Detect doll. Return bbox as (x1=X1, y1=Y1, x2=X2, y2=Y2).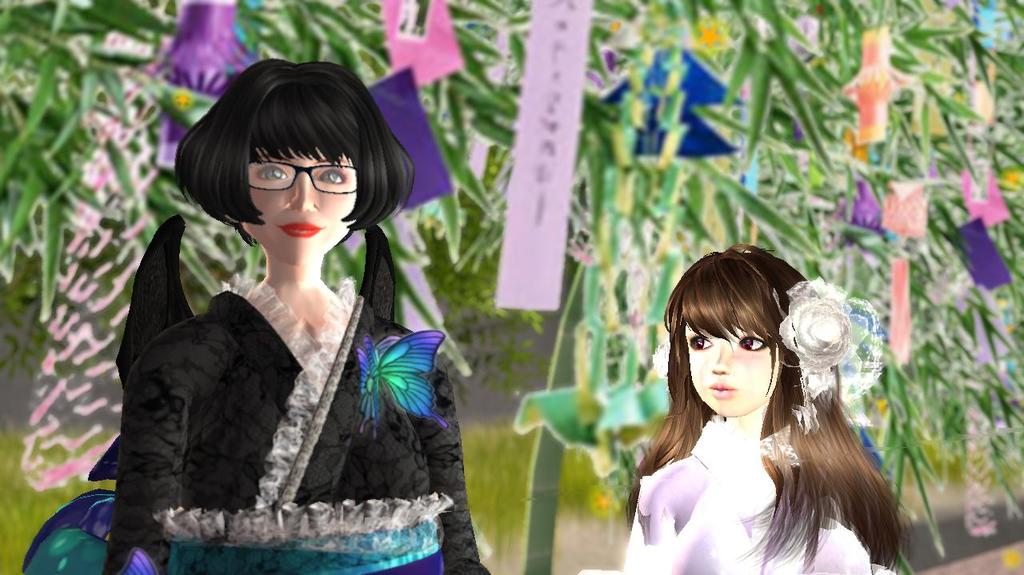
(x1=86, y1=70, x2=463, y2=570).
